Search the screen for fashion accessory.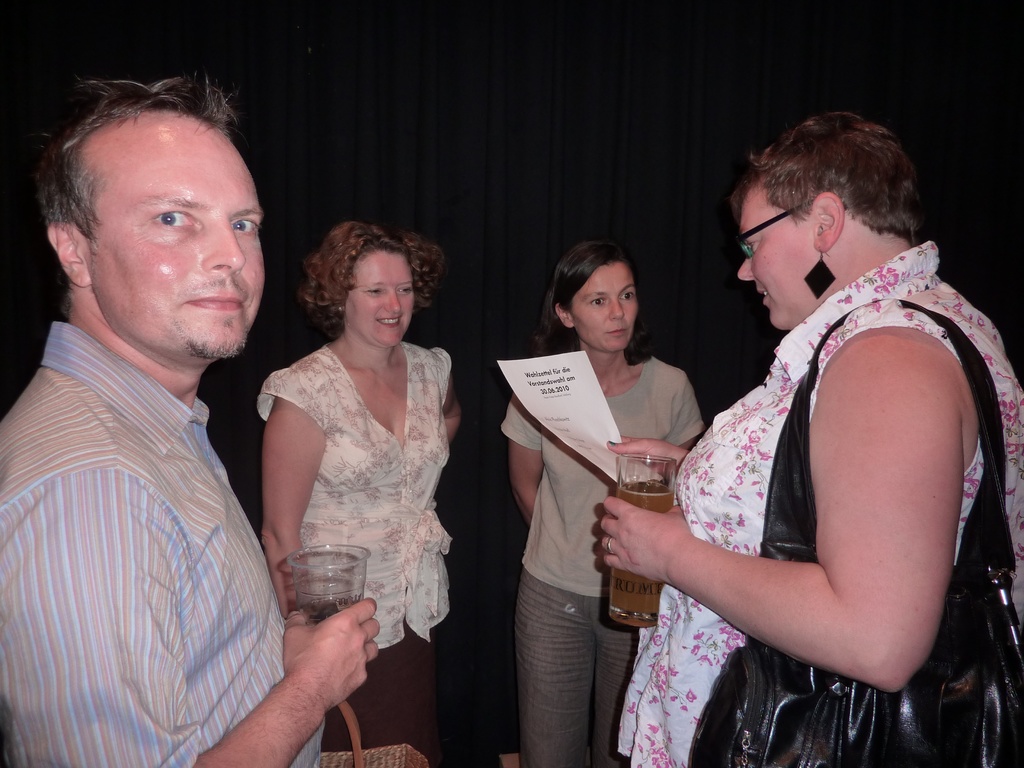
Found at <bbox>687, 294, 1023, 767</bbox>.
